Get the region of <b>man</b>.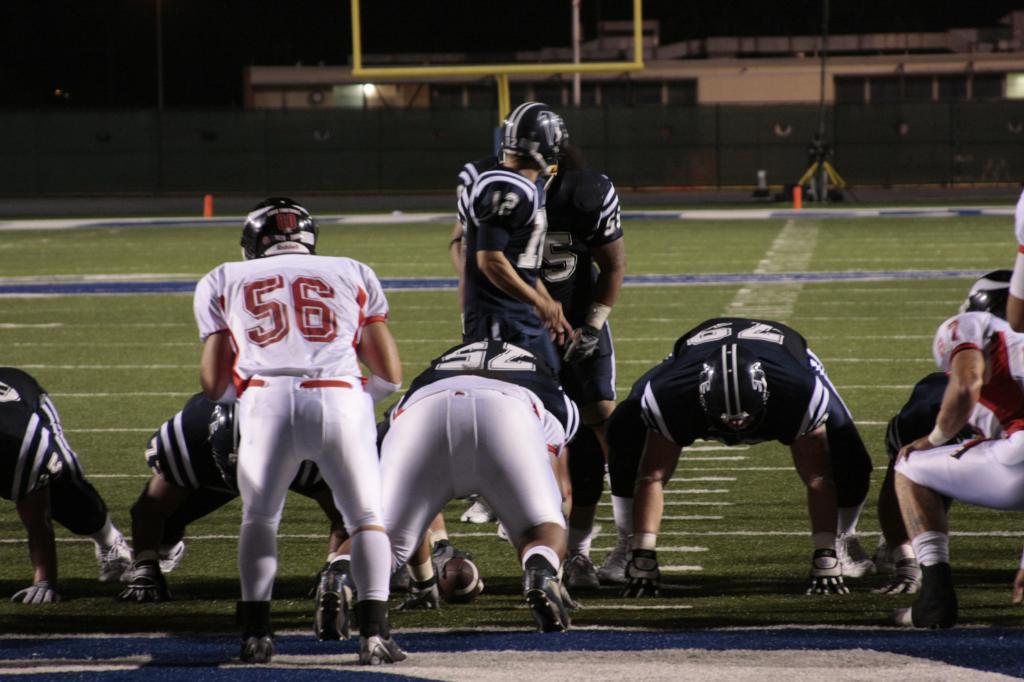
[x1=0, y1=375, x2=130, y2=622].
